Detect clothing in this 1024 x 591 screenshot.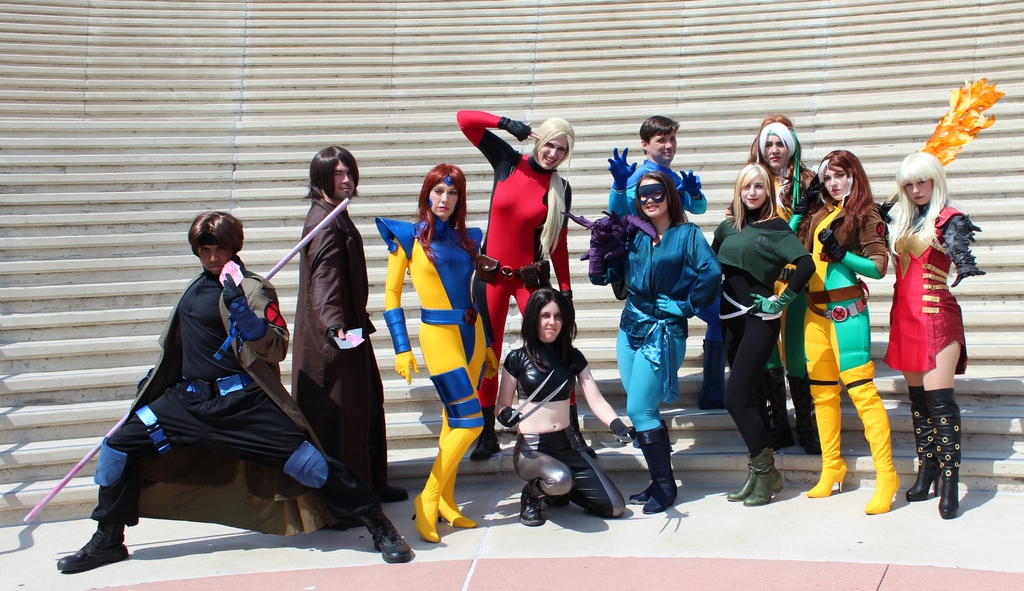
Detection: {"x1": 508, "y1": 338, "x2": 634, "y2": 511}.
